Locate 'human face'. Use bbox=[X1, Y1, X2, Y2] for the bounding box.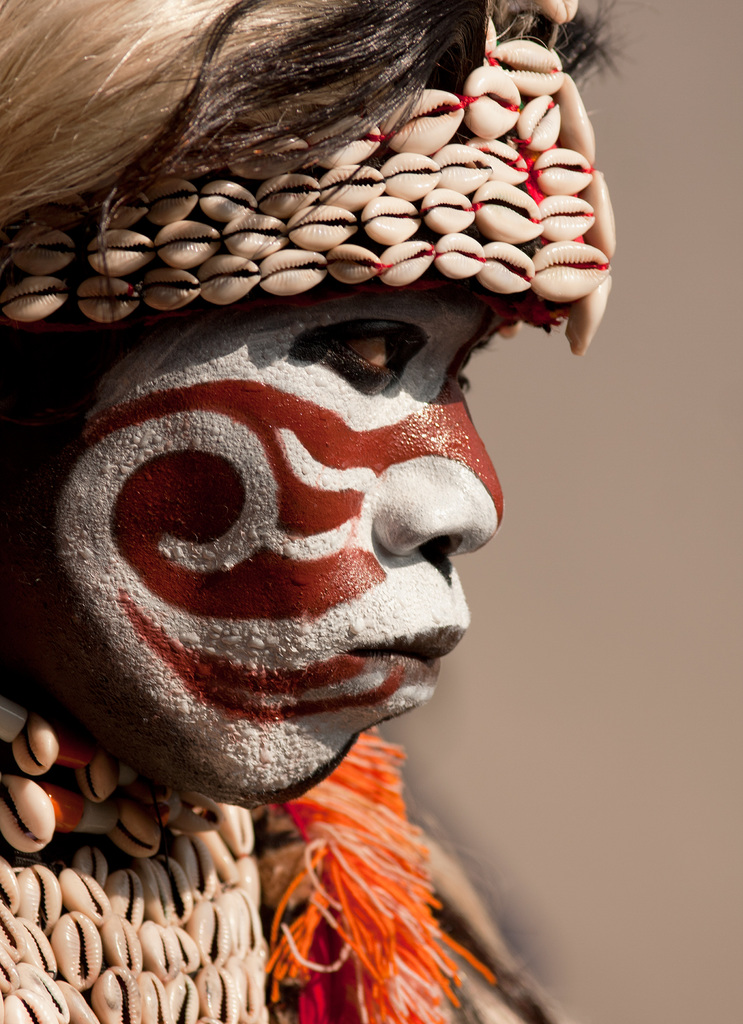
bbox=[34, 279, 510, 809].
